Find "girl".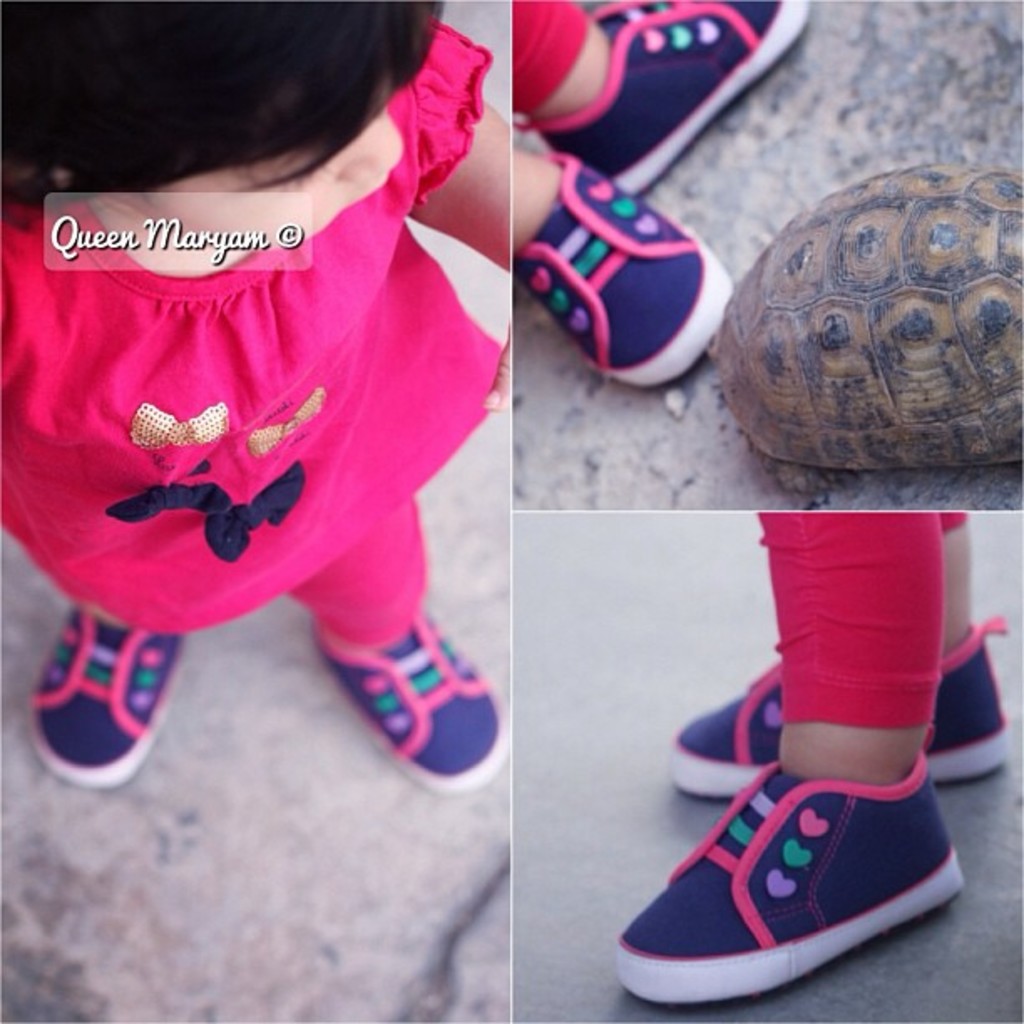
0:0:515:791.
